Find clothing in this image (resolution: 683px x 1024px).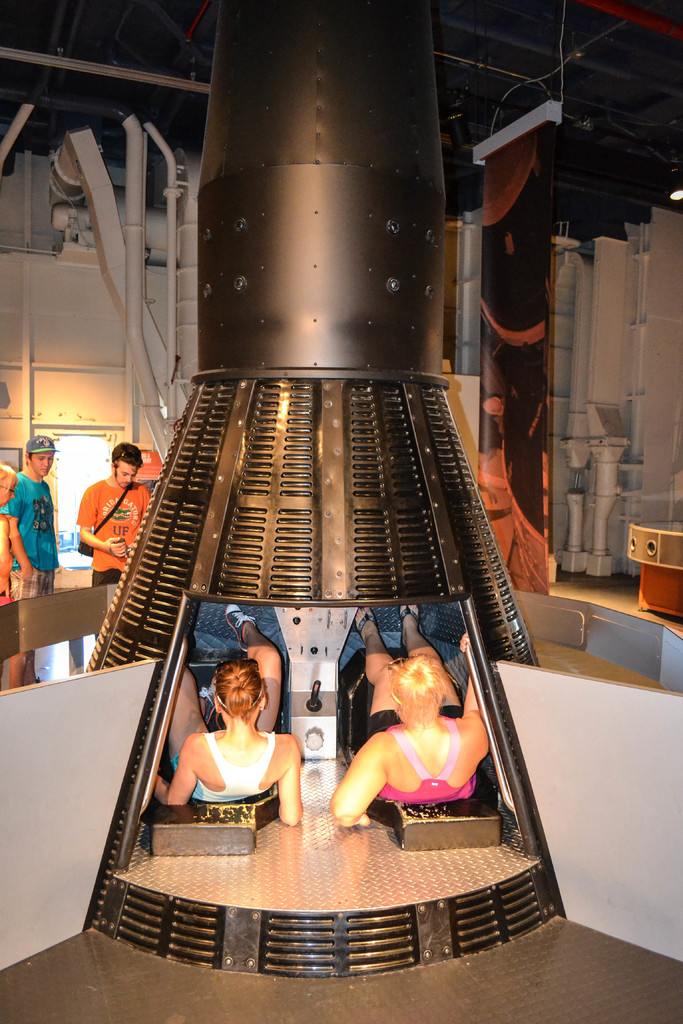
{"left": 74, "top": 463, "right": 155, "bottom": 591}.
